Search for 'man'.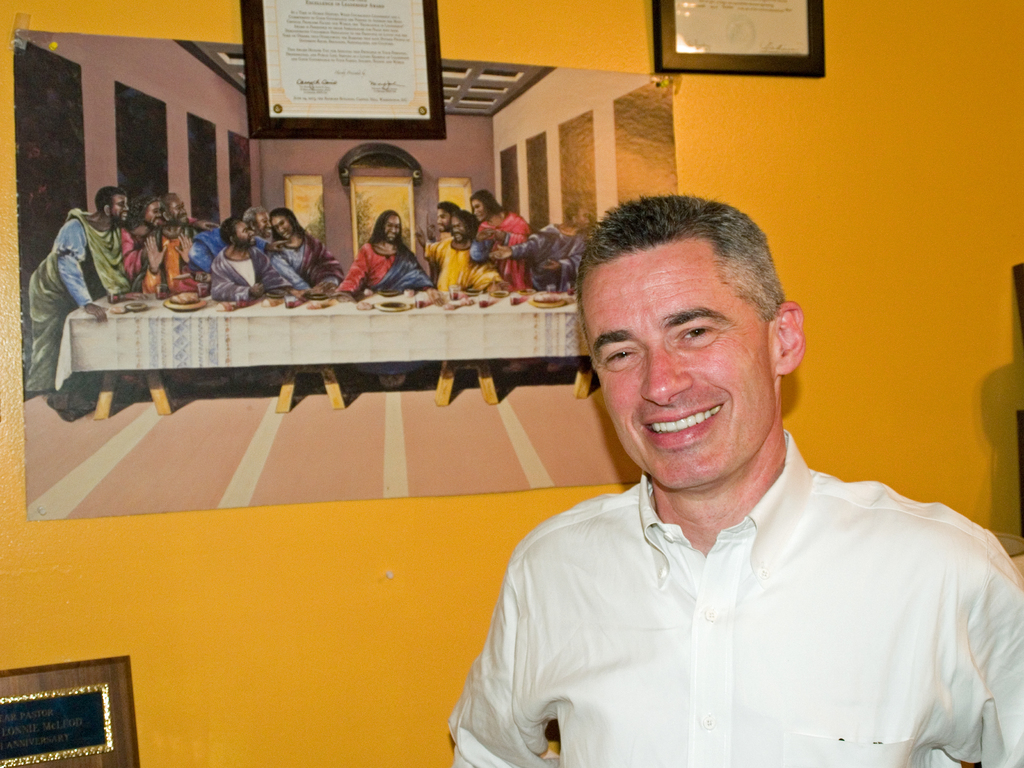
Found at [192, 204, 286, 266].
